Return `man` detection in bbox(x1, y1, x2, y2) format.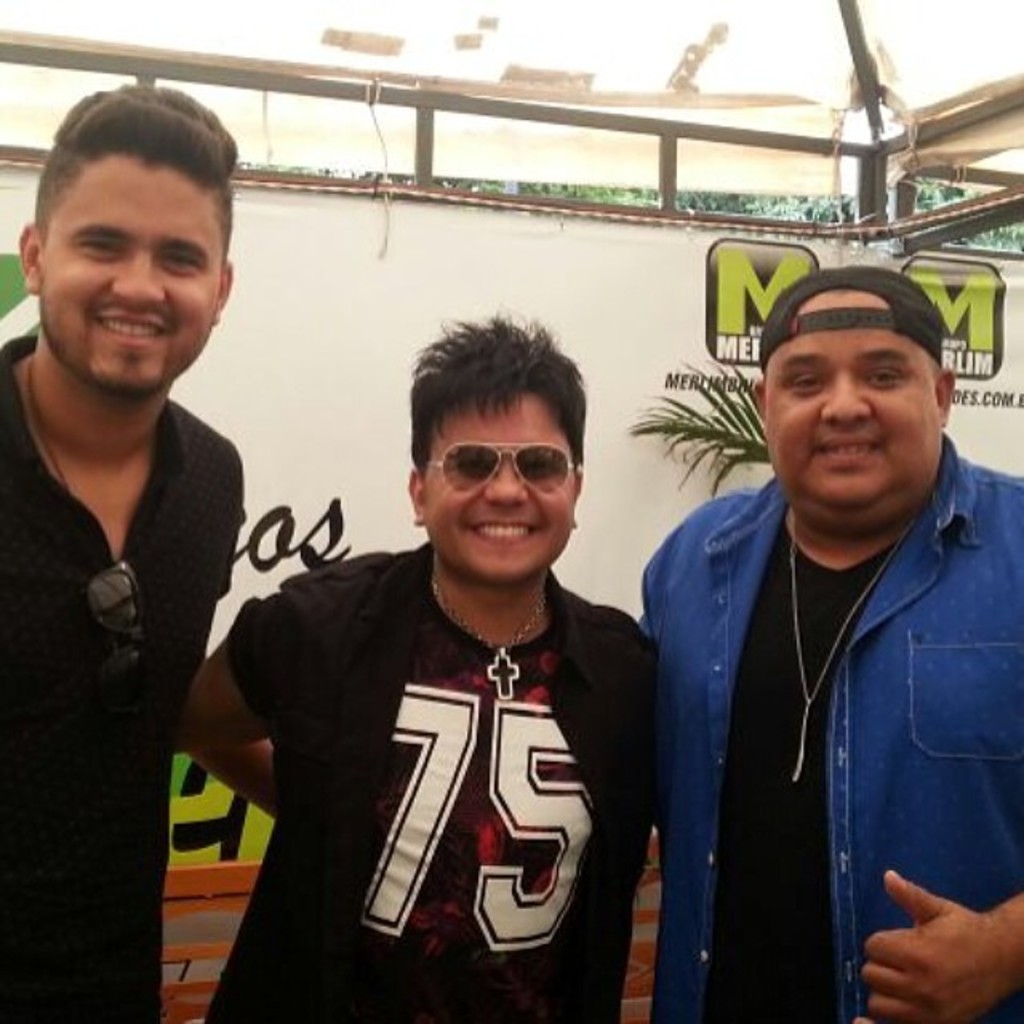
bbox(179, 299, 667, 1022).
